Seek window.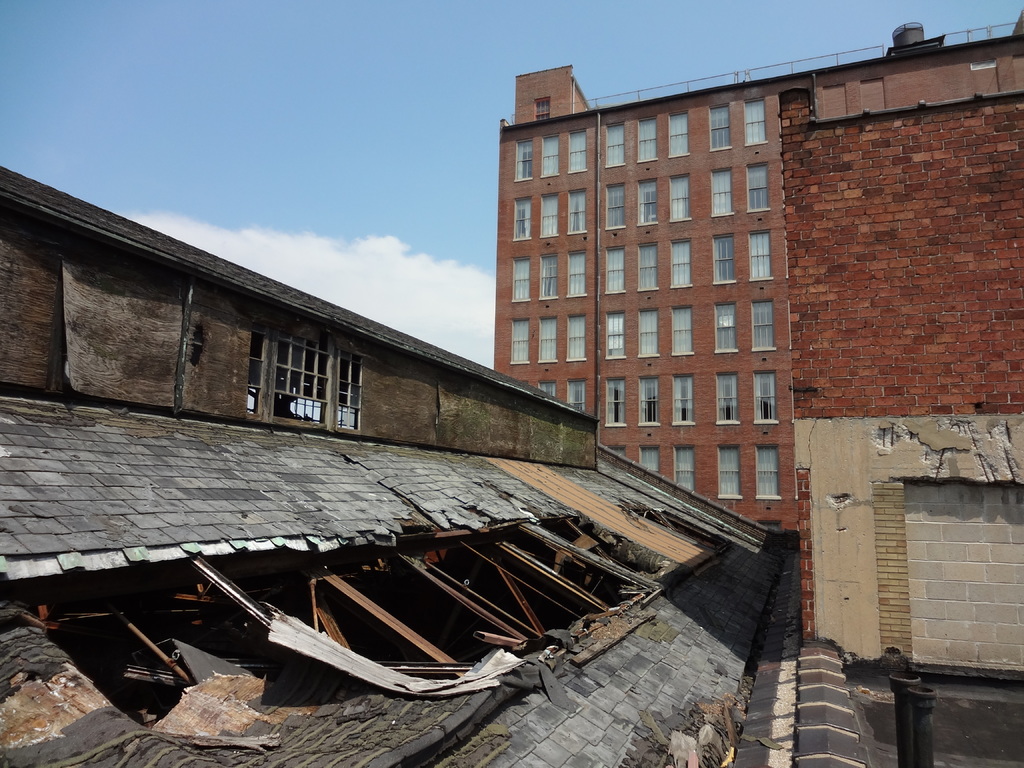
x1=569 y1=128 x2=589 y2=175.
